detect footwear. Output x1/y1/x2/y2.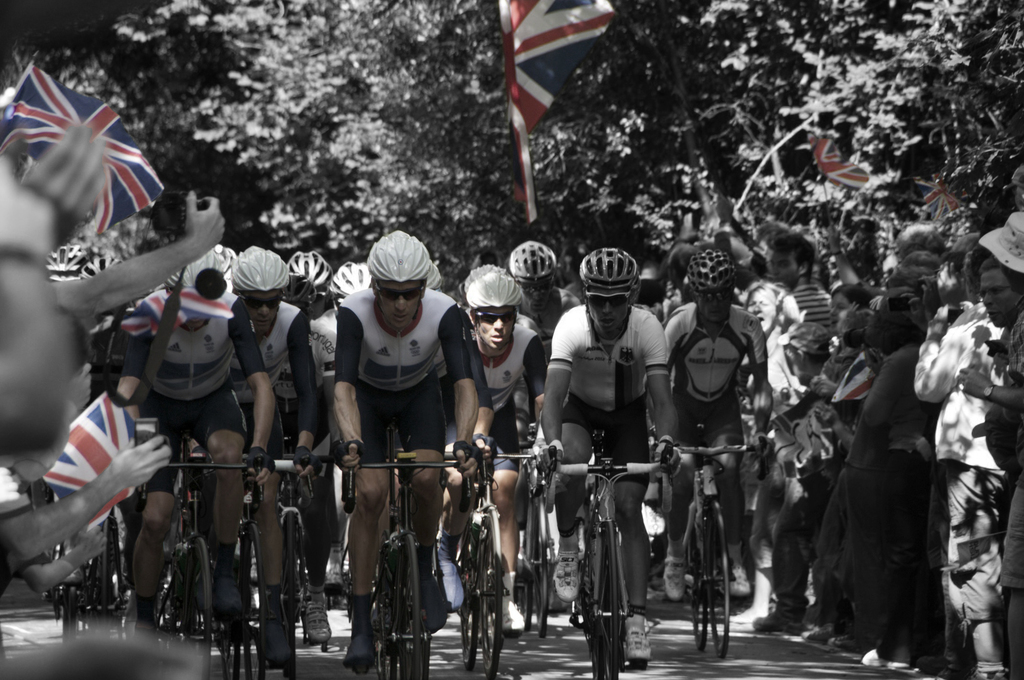
624/619/659/664.
